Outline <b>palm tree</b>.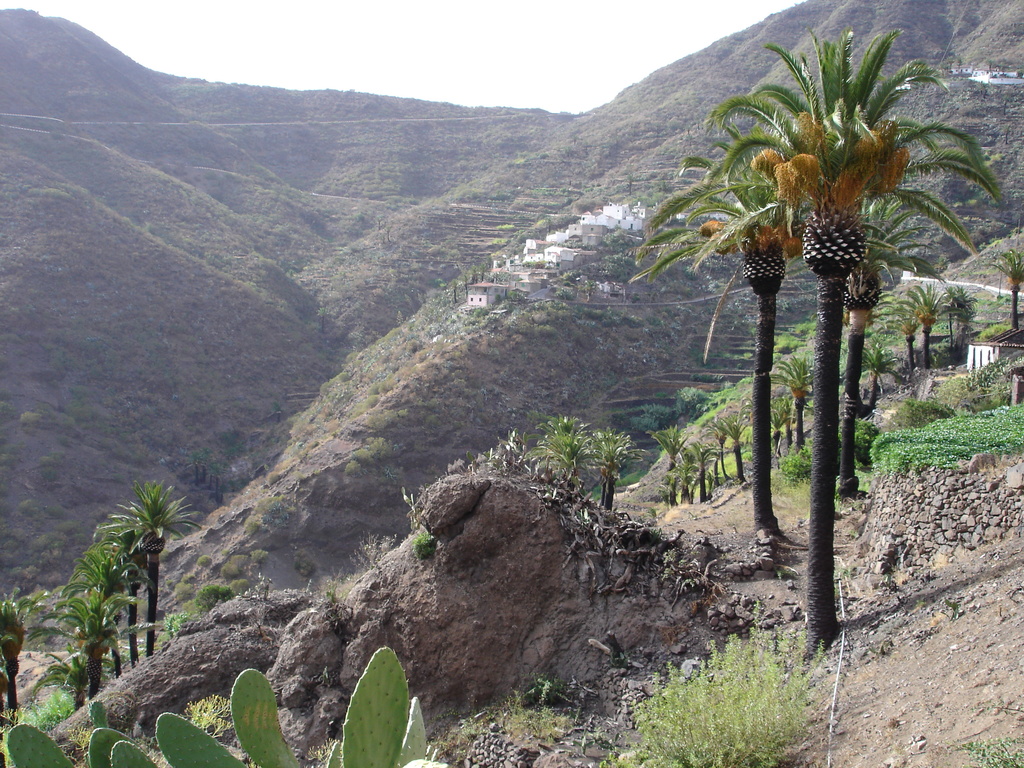
Outline: box(907, 283, 945, 367).
